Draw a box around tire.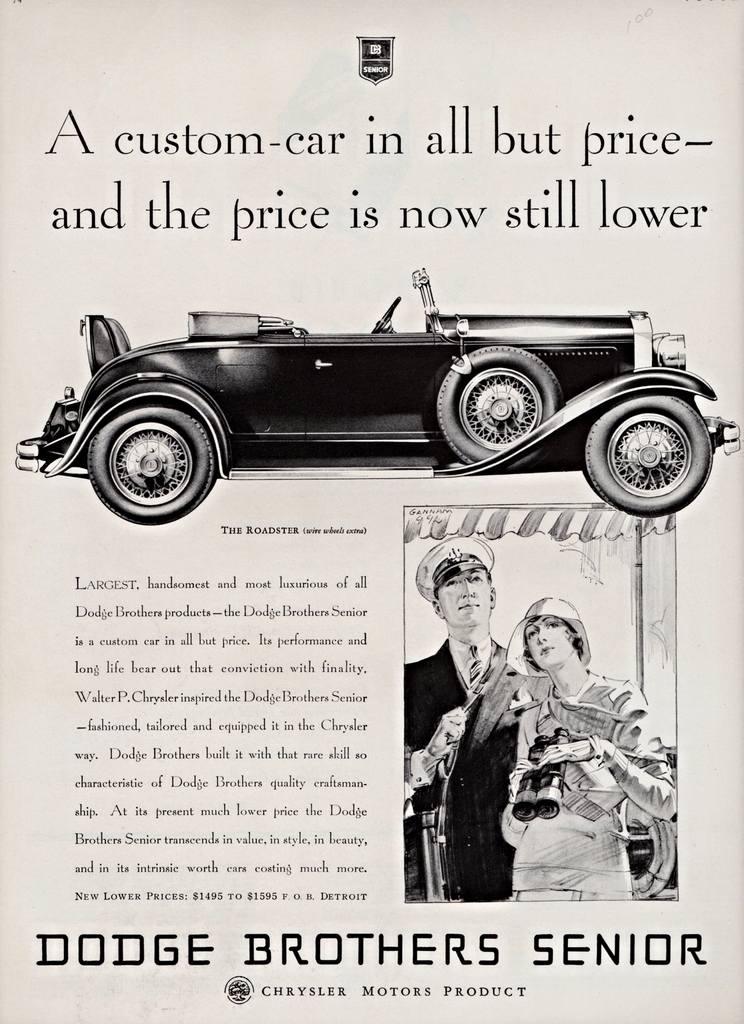
bbox=(622, 801, 664, 895).
